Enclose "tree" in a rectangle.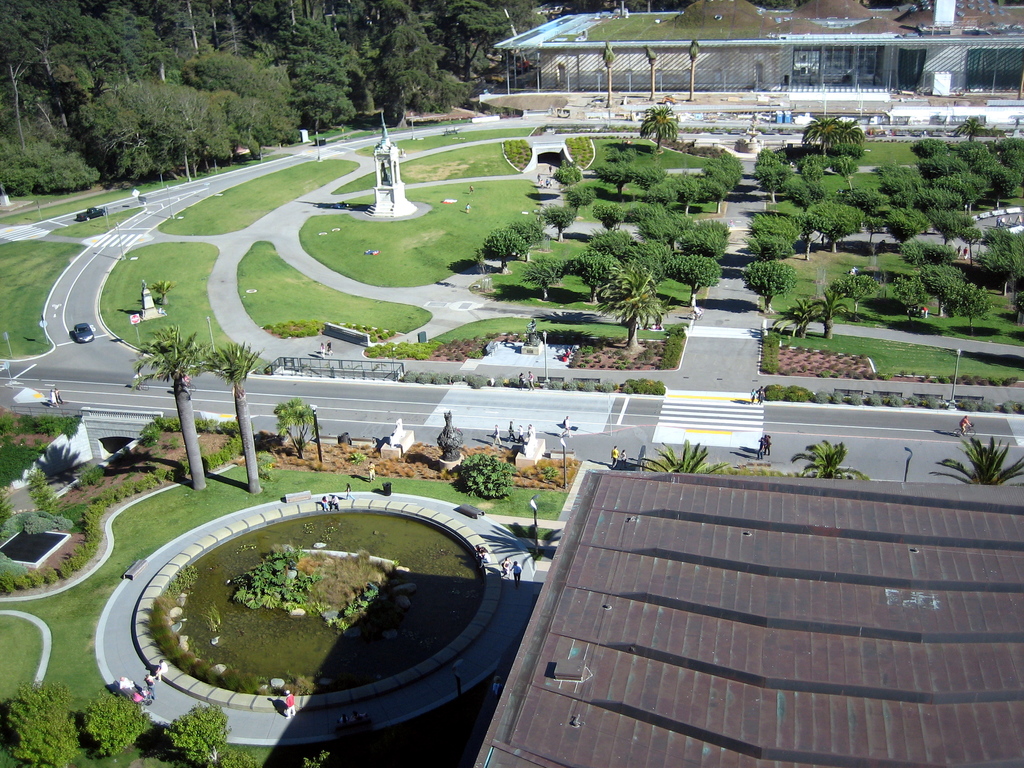
bbox=(81, 683, 153, 757).
